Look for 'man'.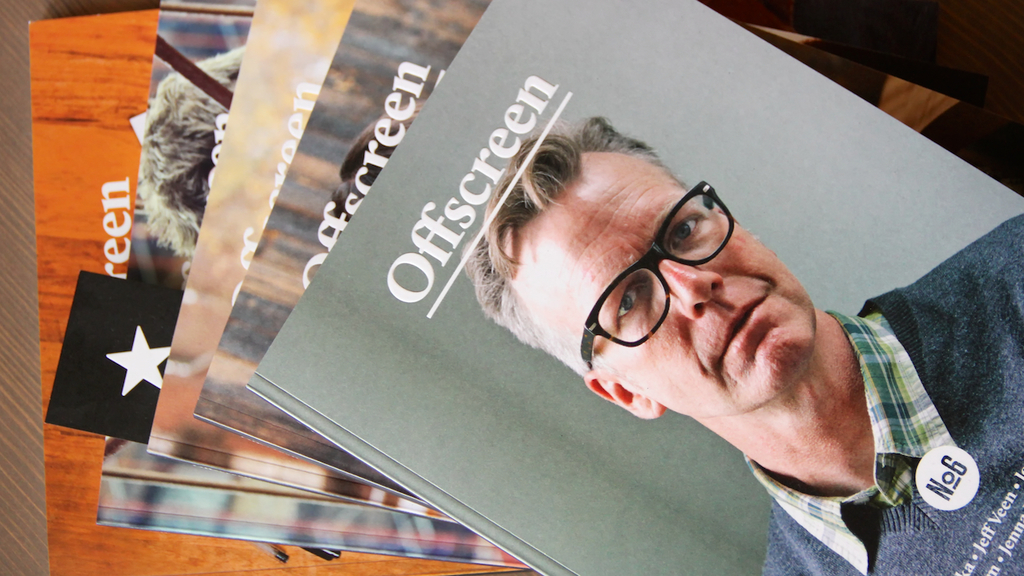
Found: 356,75,1003,572.
